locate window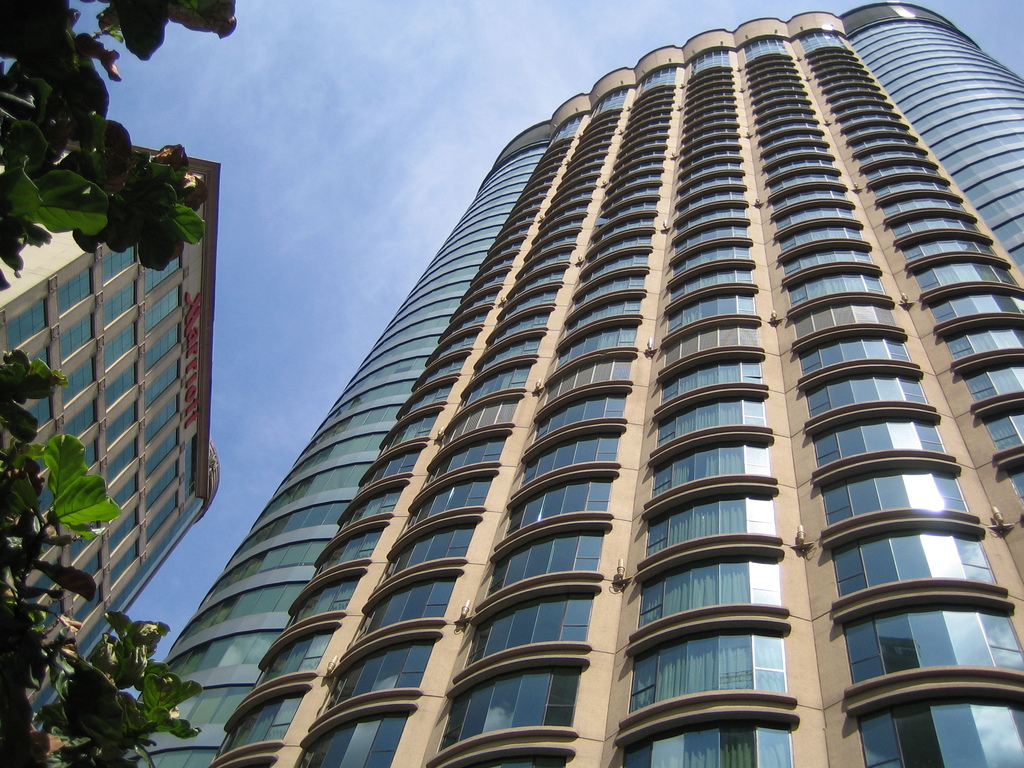
(668,246,751,275)
